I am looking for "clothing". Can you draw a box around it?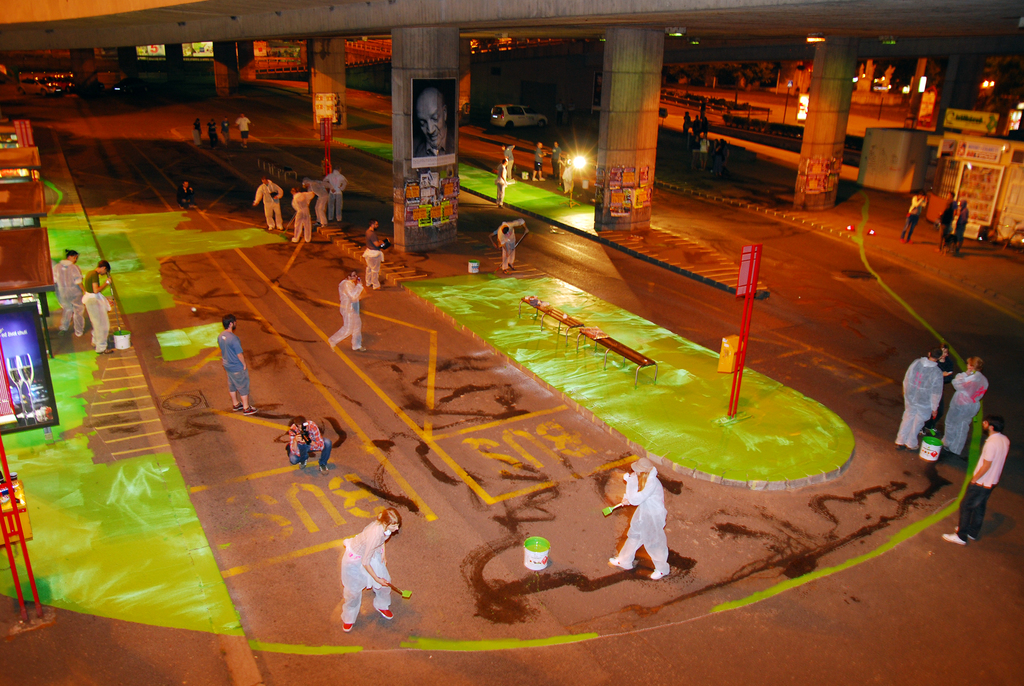
Sure, the bounding box is {"left": 332, "top": 514, "right": 397, "bottom": 623}.
